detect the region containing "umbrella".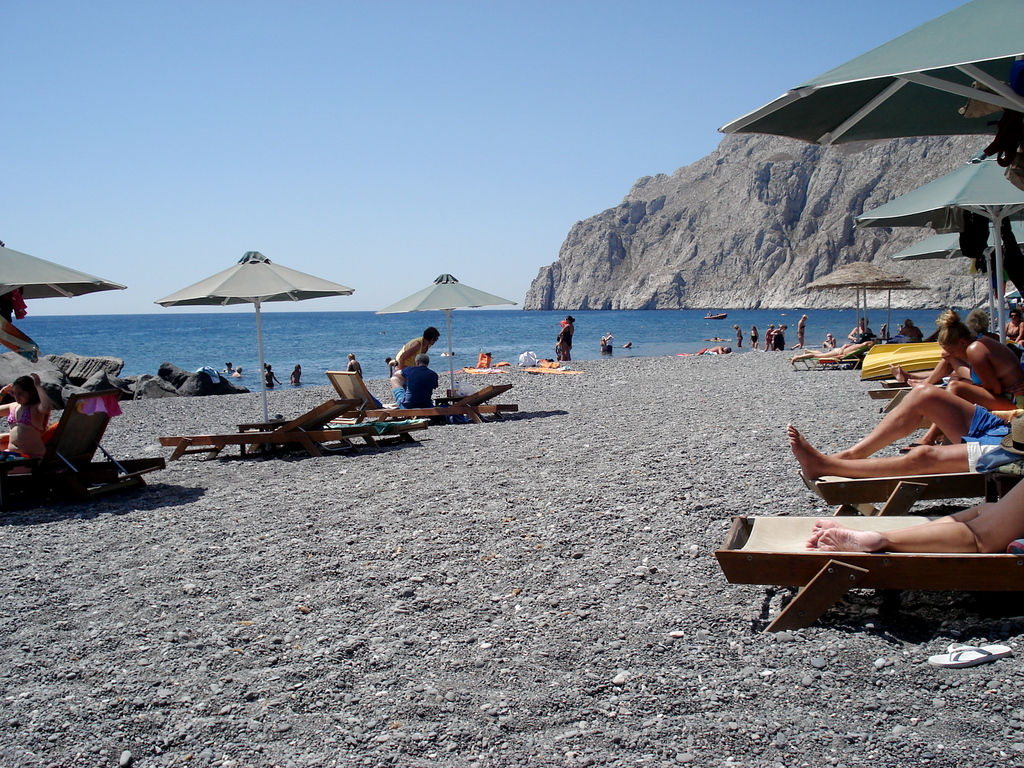
x1=719, y1=1, x2=1023, y2=148.
